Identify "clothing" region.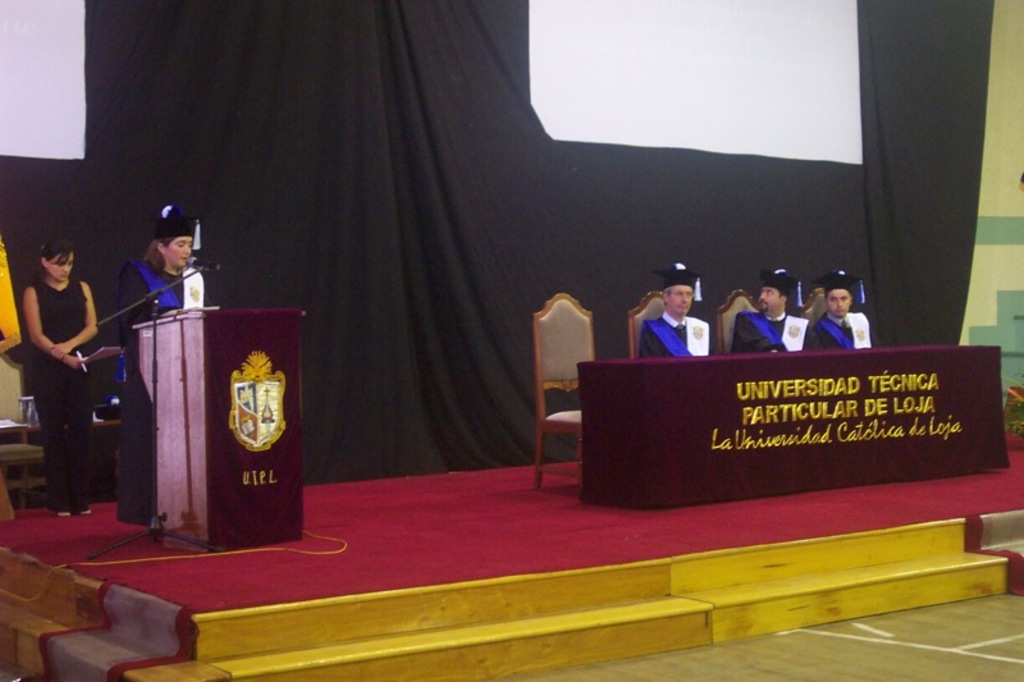
Region: bbox(116, 262, 205, 512).
